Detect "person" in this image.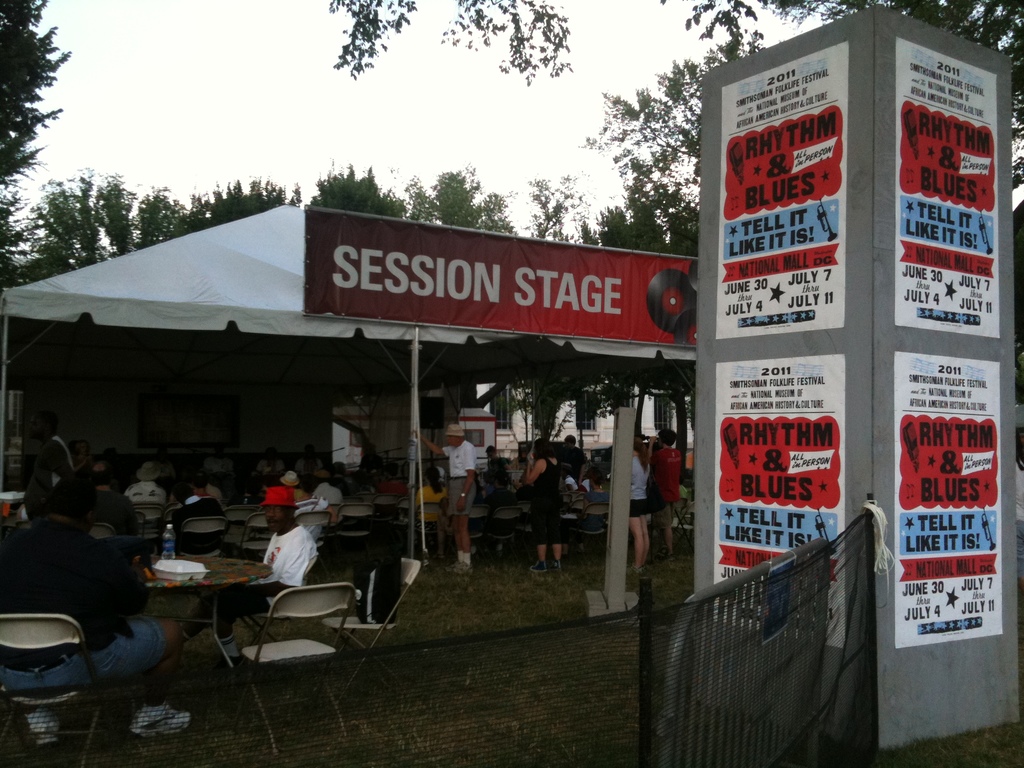
Detection: x1=485 y1=445 x2=511 y2=478.
